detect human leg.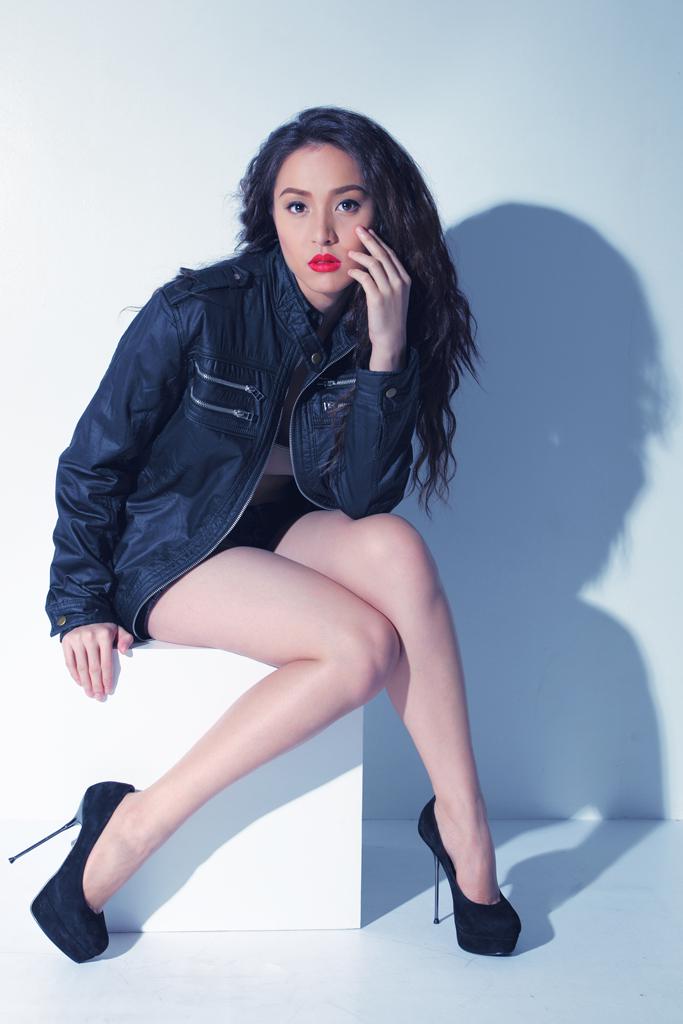
Detected at Rect(11, 505, 523, 957).
